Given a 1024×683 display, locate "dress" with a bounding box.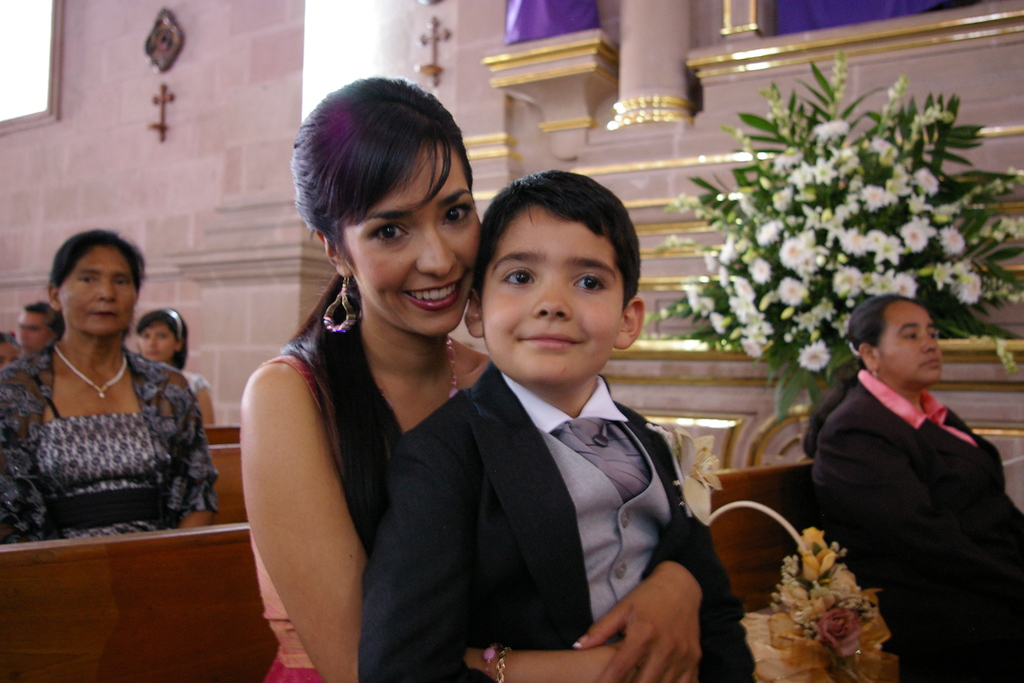
Located: detection(31, 357, 175, 538).
